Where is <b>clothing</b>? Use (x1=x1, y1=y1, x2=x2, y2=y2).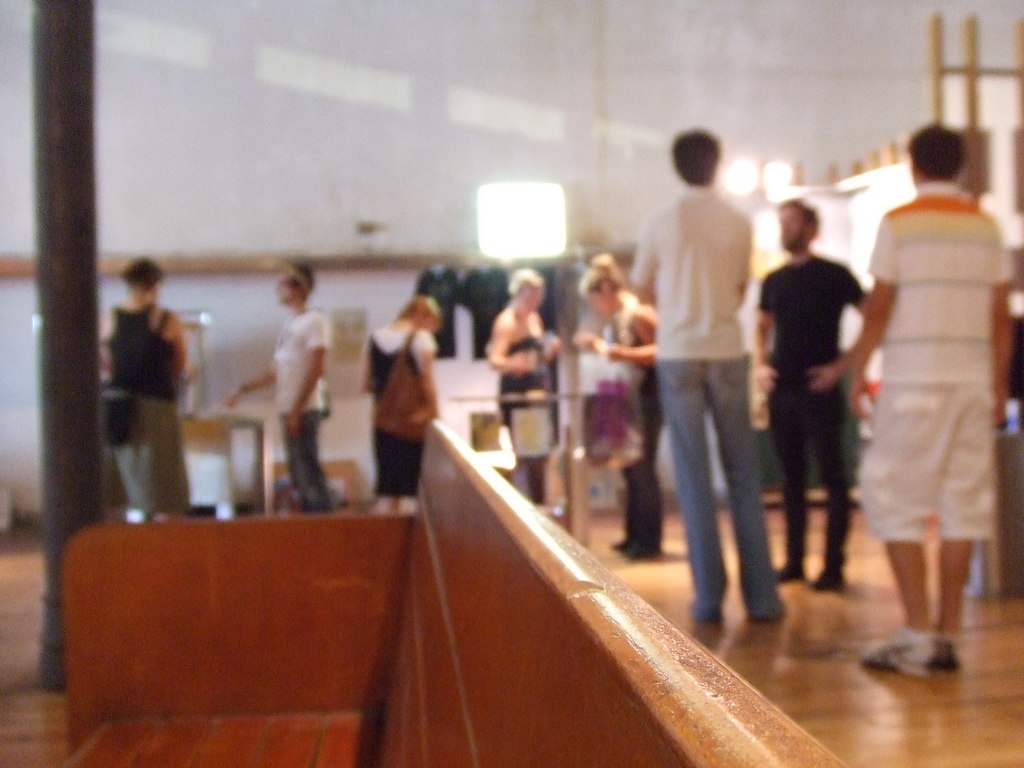
(x1=262, y1=308, x2=339, y2=508).
